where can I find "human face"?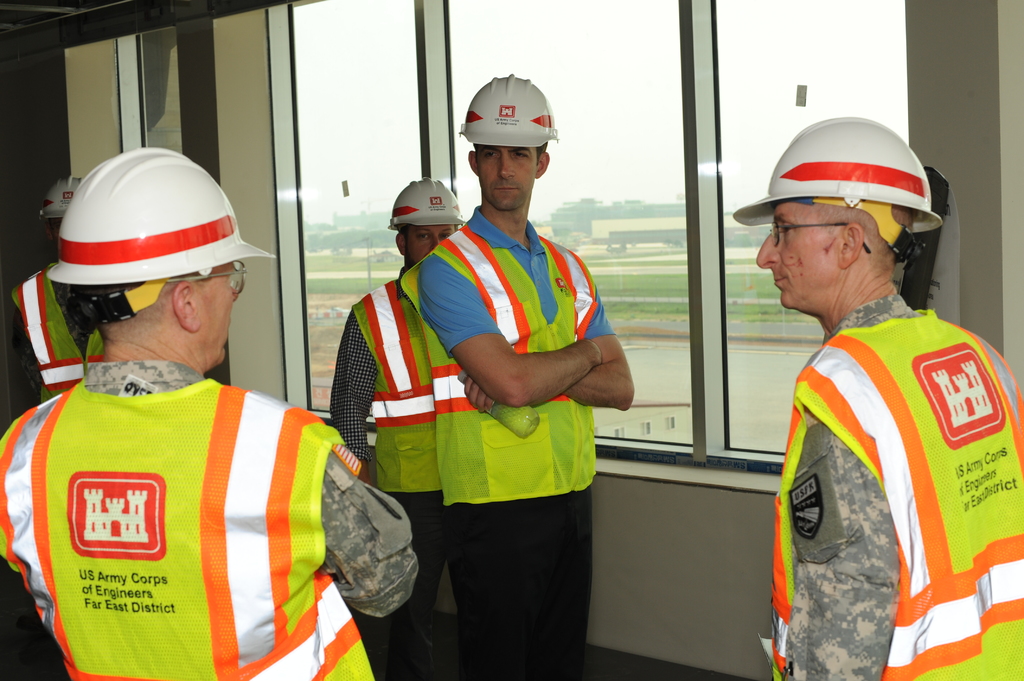
You can find it at 755,206,847,307.
